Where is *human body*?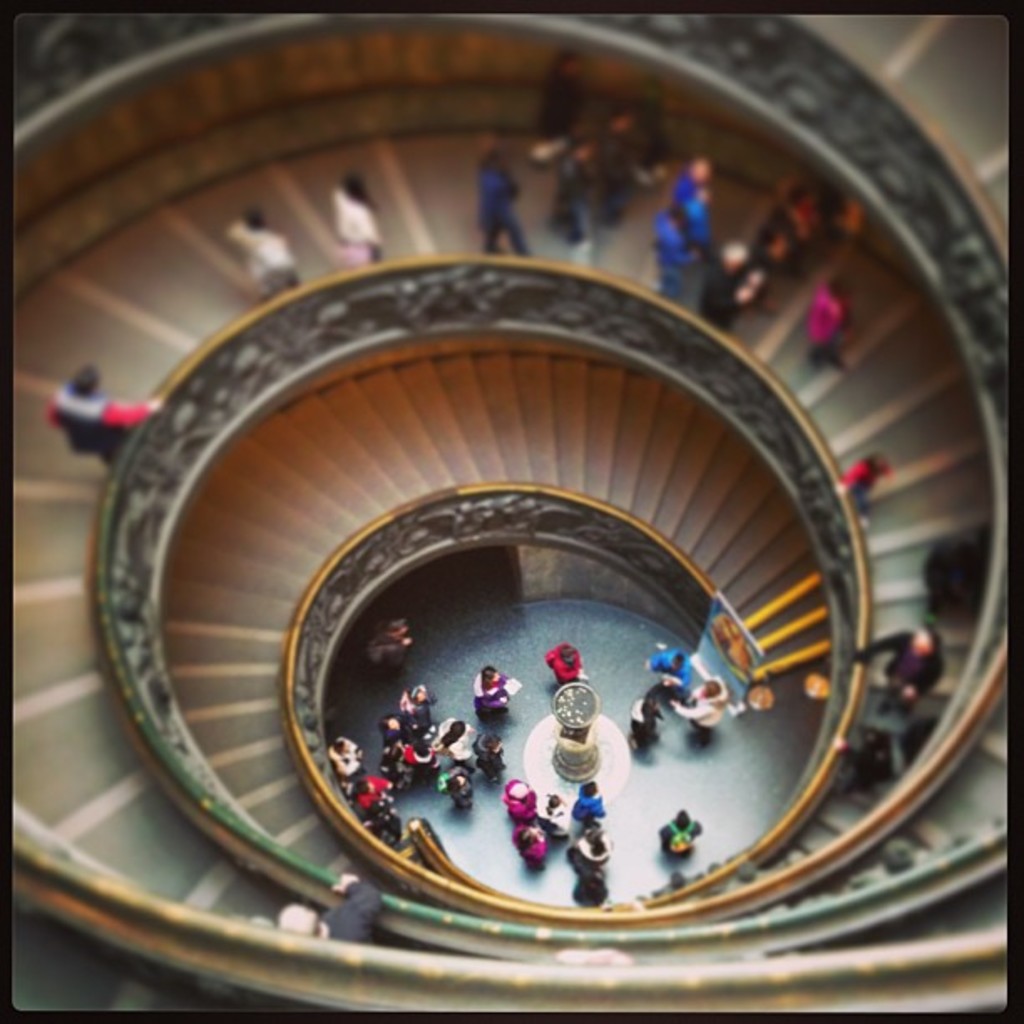
pyautogui.locateOnScreen(703, 243, 766, 336).
